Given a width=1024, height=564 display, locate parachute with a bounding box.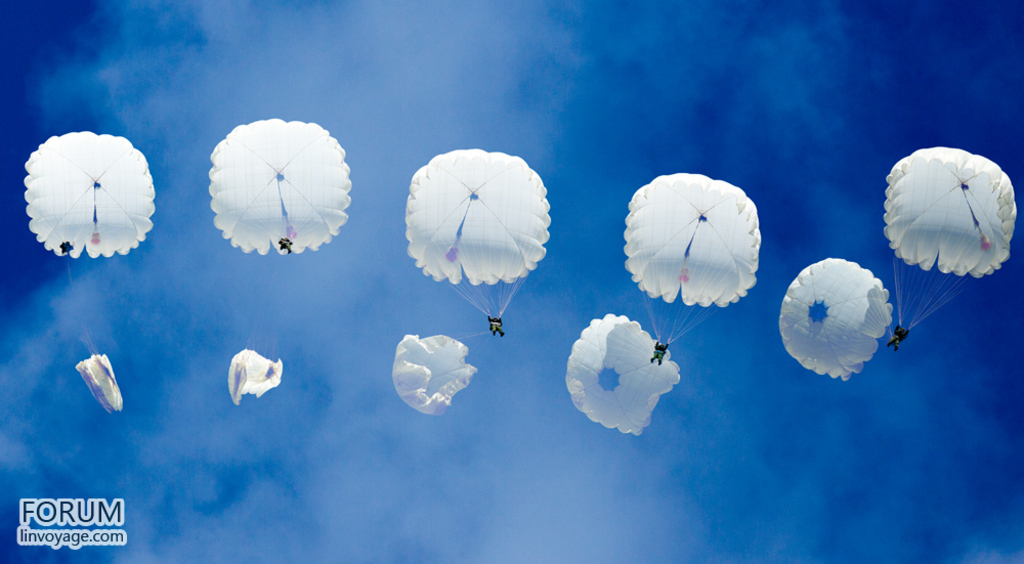
Located: l=388, t=334, r=480, b=413.
